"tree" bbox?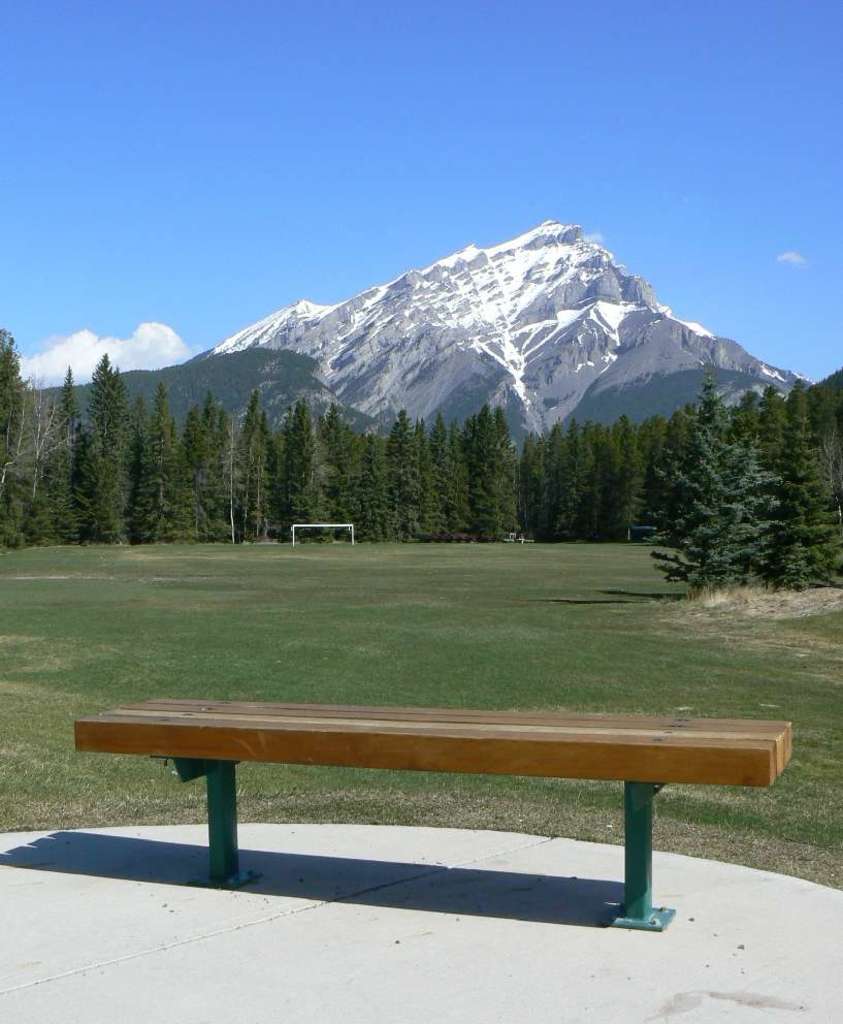
locate(423, 413, 476, 551)
